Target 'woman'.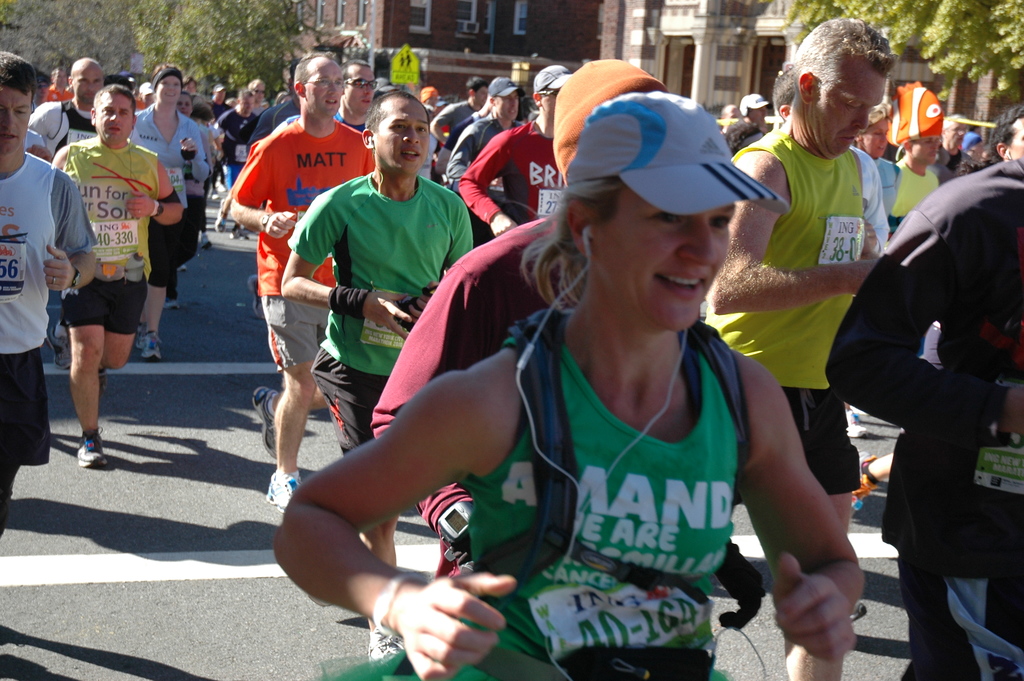
Target region: detection(273, 95, 865, 680).
